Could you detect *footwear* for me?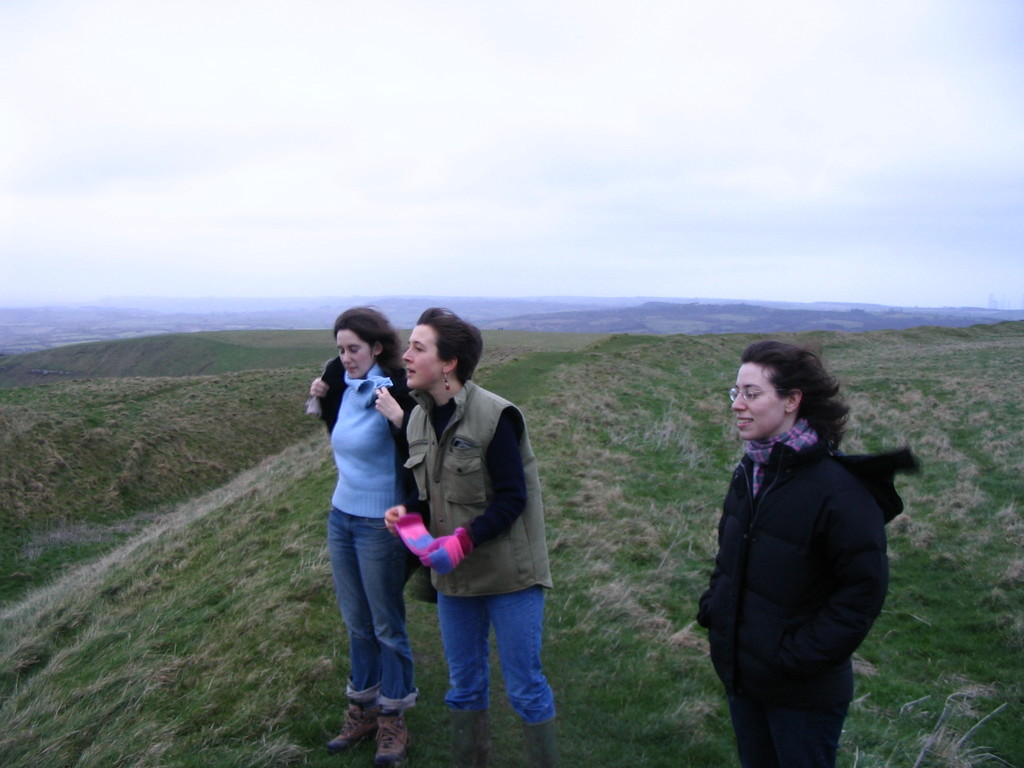
Detection result: 371 710 408 767.
